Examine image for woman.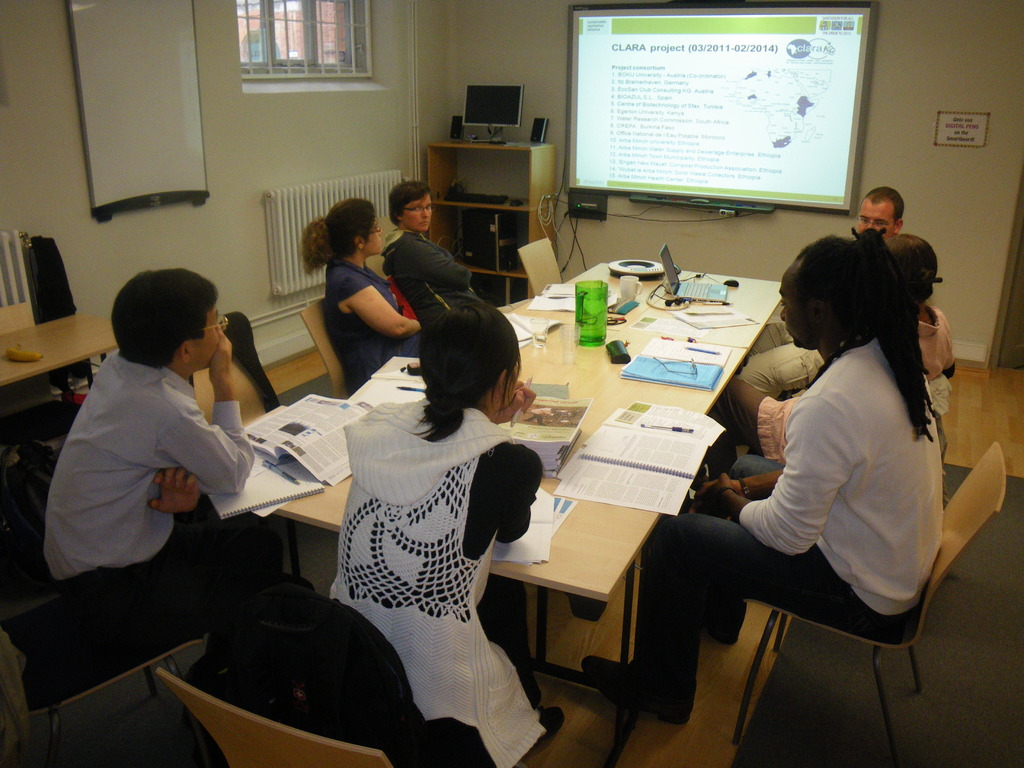
Examination result: [x1=286, y1=195, x2=419, y2=388].
